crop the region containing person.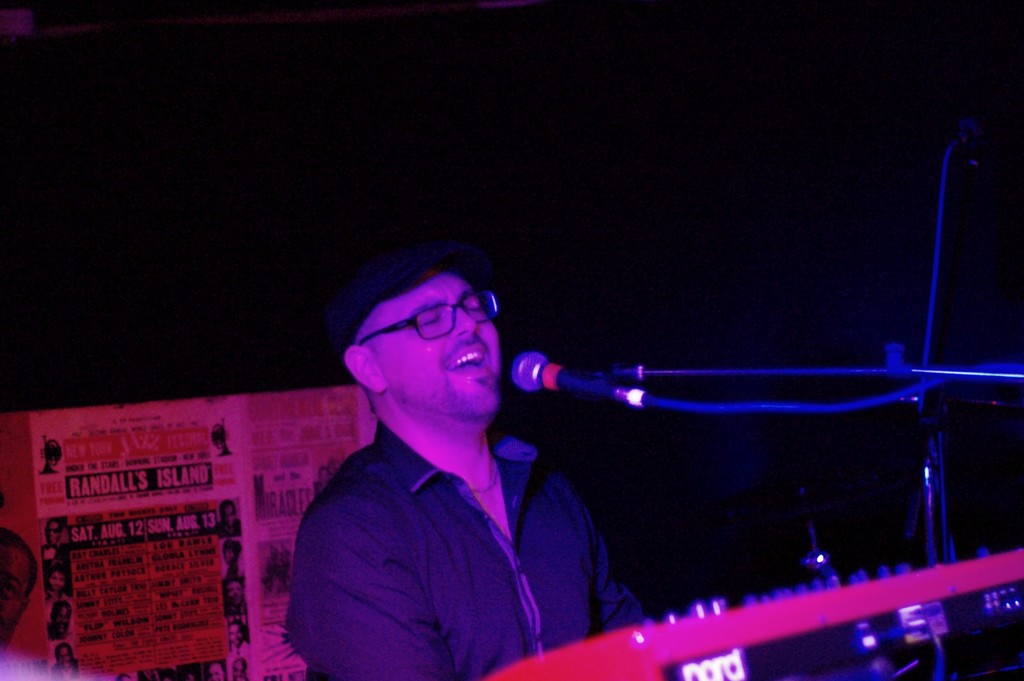
Crop region: 223:543:242:578.
